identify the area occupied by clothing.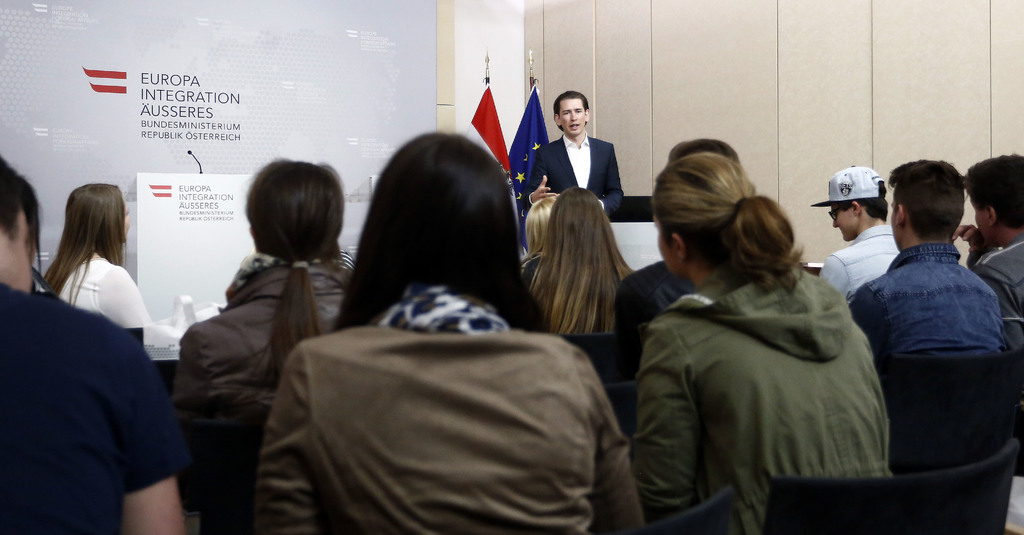
Area: {"left": 845, "top": 238, "right": 1008, "bottom": 365}.
